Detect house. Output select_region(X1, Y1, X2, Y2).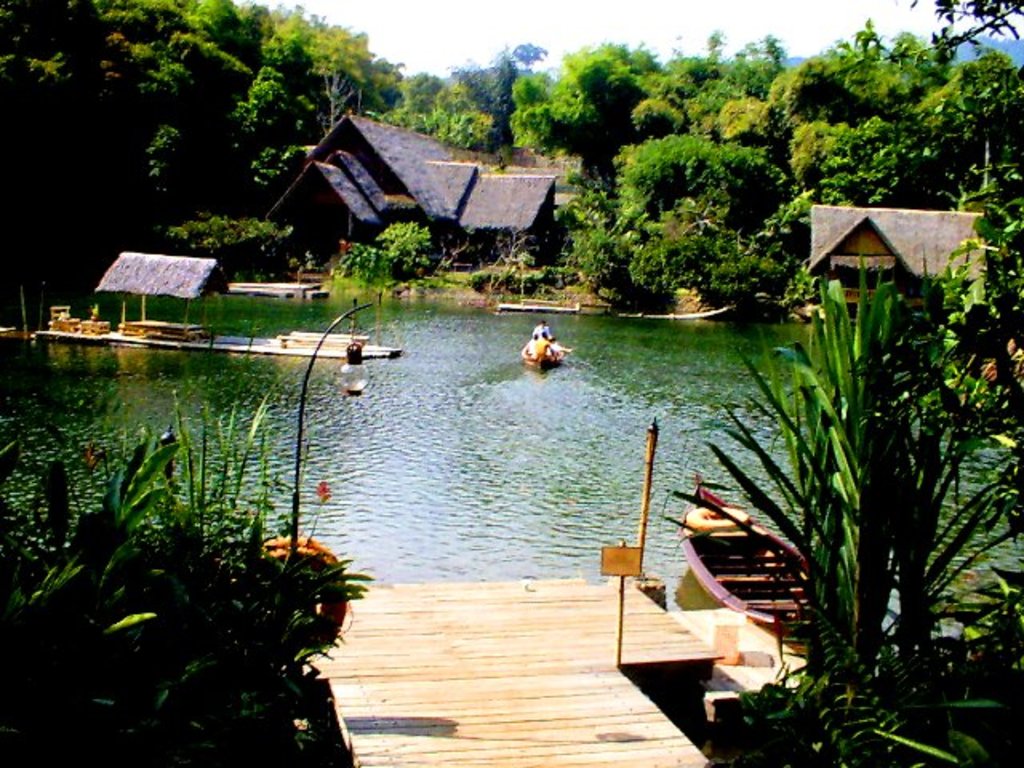
select_region(798, 189, 979, 334).
